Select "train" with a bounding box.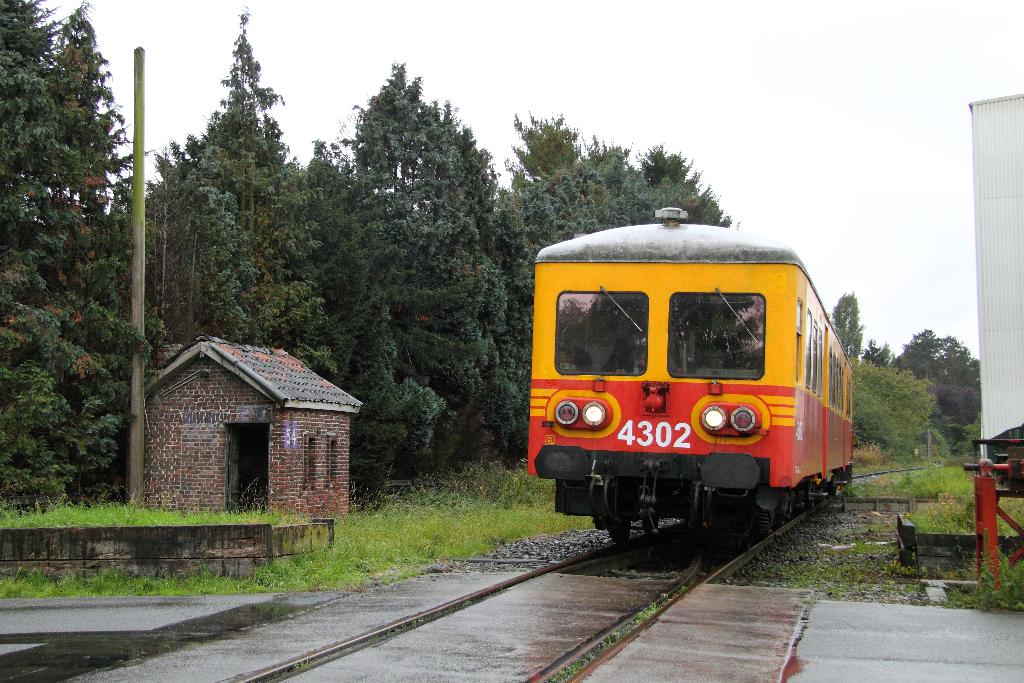
rect(525, 210, 852, 556).
